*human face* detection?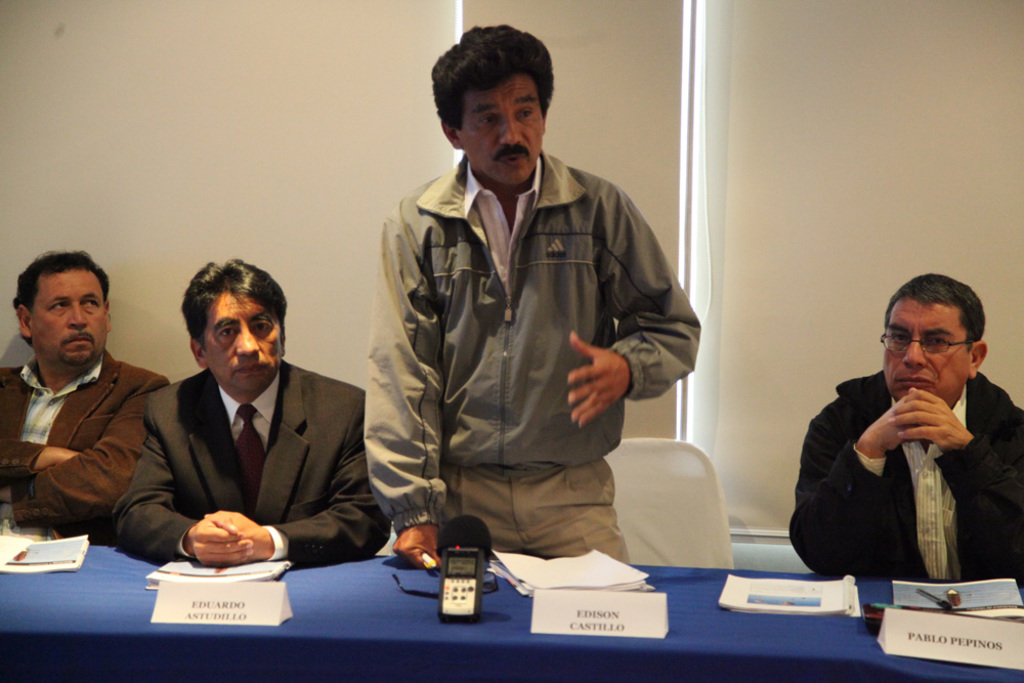
[left=34, top=265, right=104, bottom=372]
